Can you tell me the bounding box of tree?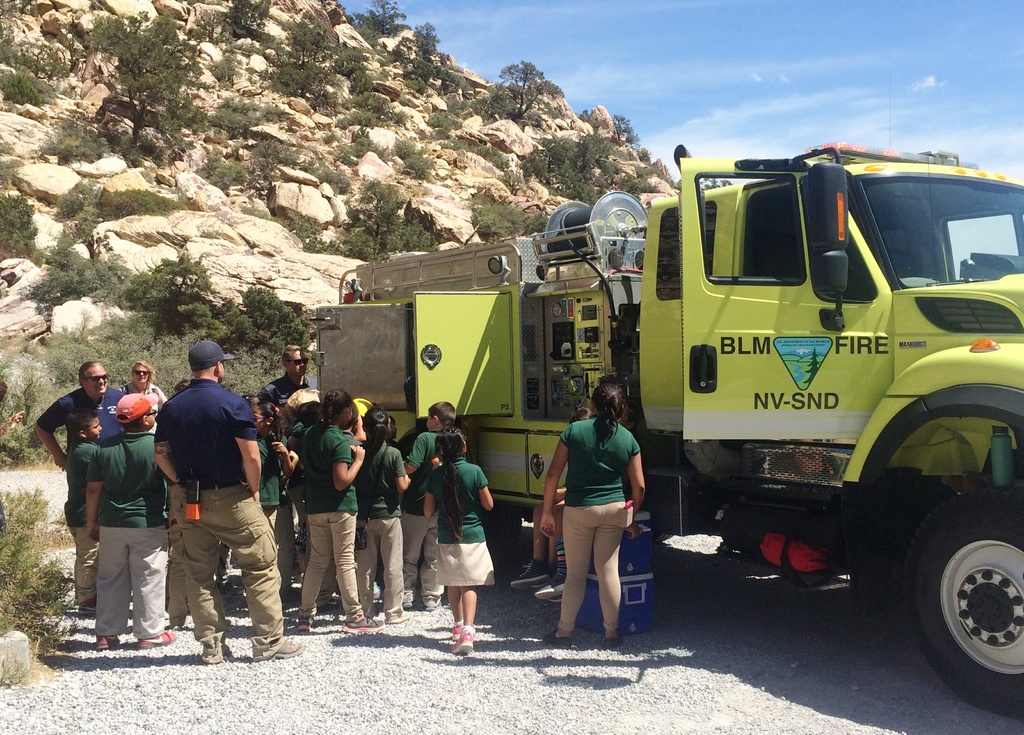
pyautogui.locateOnScreen(28, 178, 123, 302).
